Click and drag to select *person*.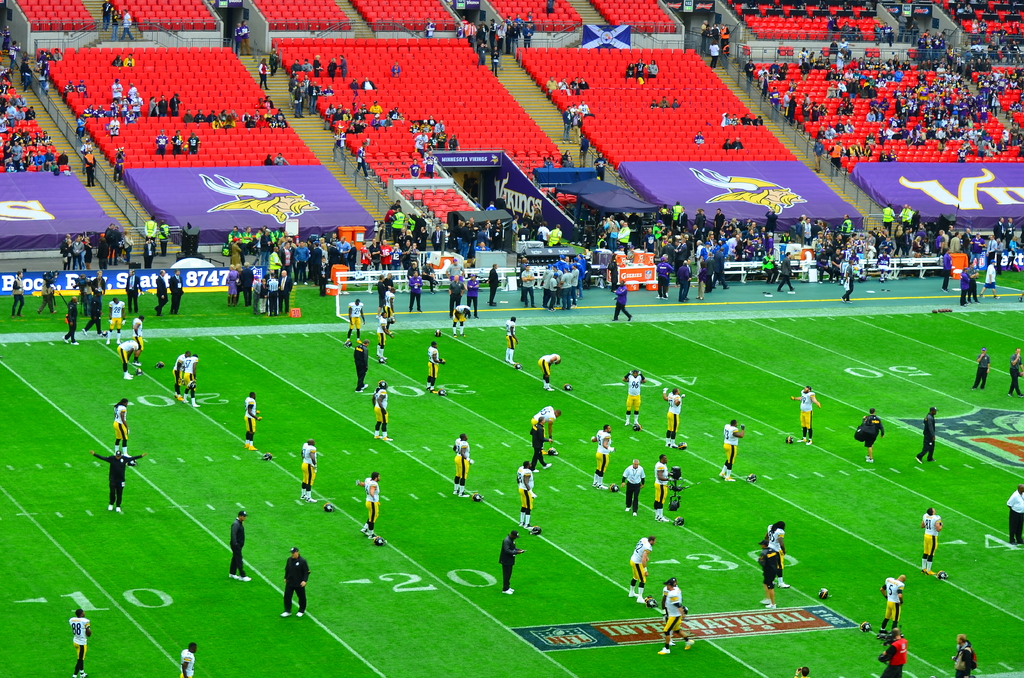
Selection: 502/312/523/365.
